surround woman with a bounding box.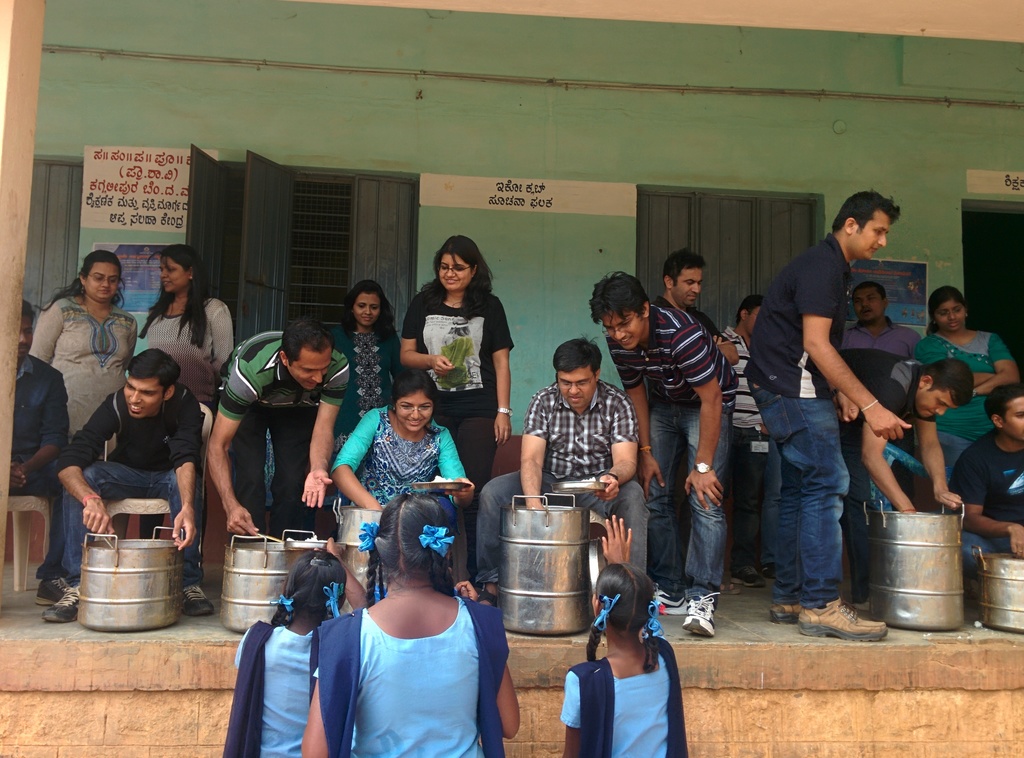
{"x1": 327, "y1": 368, "x2": 485, "y2": 525}.
